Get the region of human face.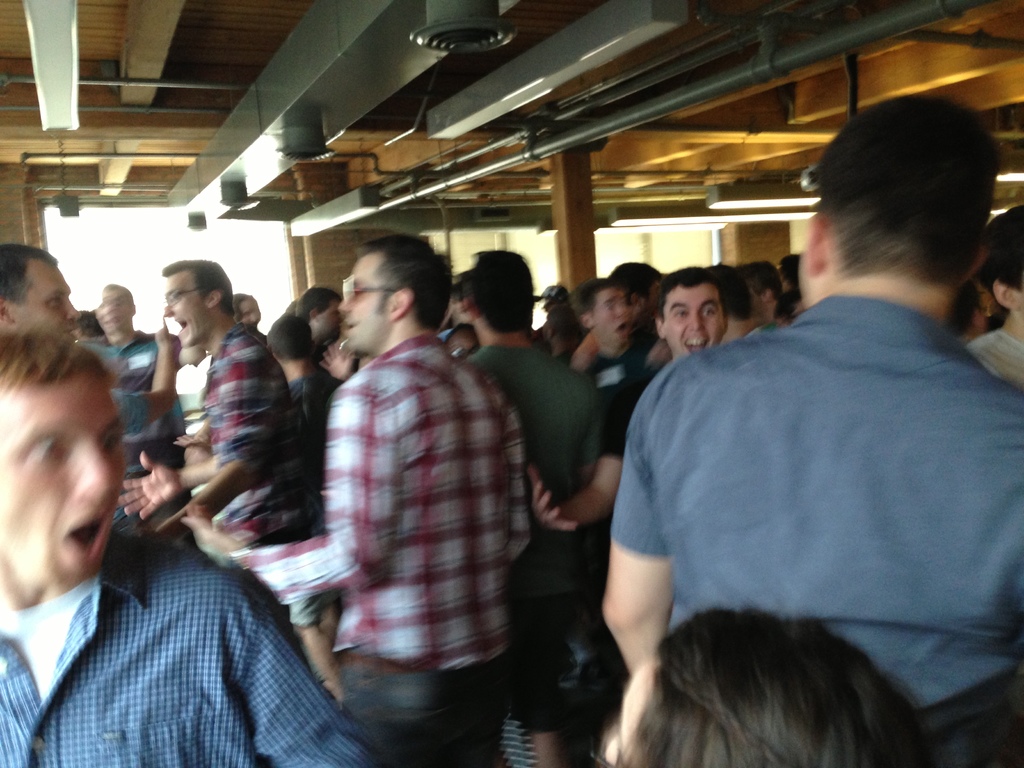
<bbox>99, 290, 132, 331</bbox>.
